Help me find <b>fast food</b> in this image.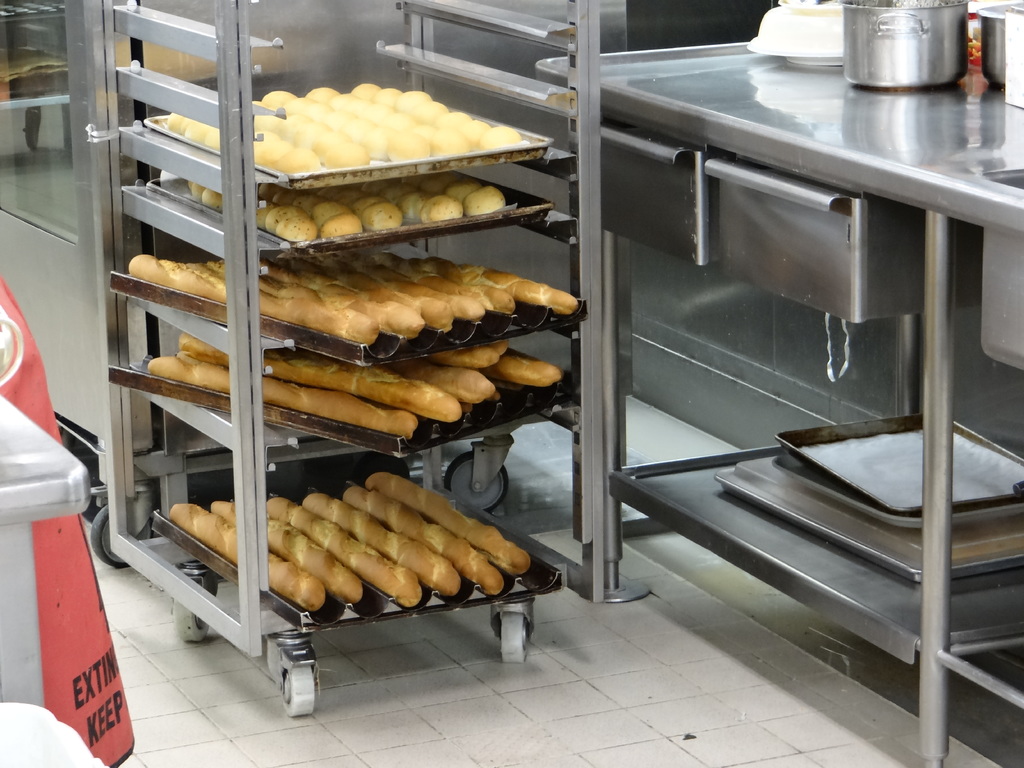
Found it: {"x1": 269, "y1": 207, "x2": 292, "y2": 234}.
